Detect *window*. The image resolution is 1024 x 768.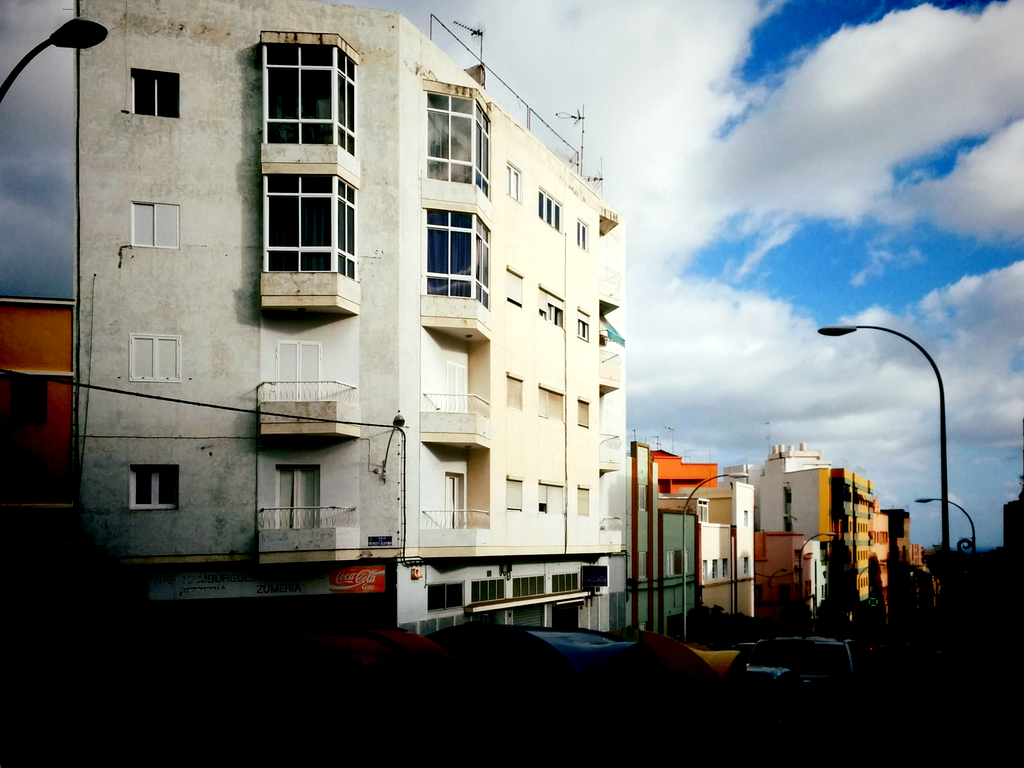
bbox=(503, 162, 520, 202).
